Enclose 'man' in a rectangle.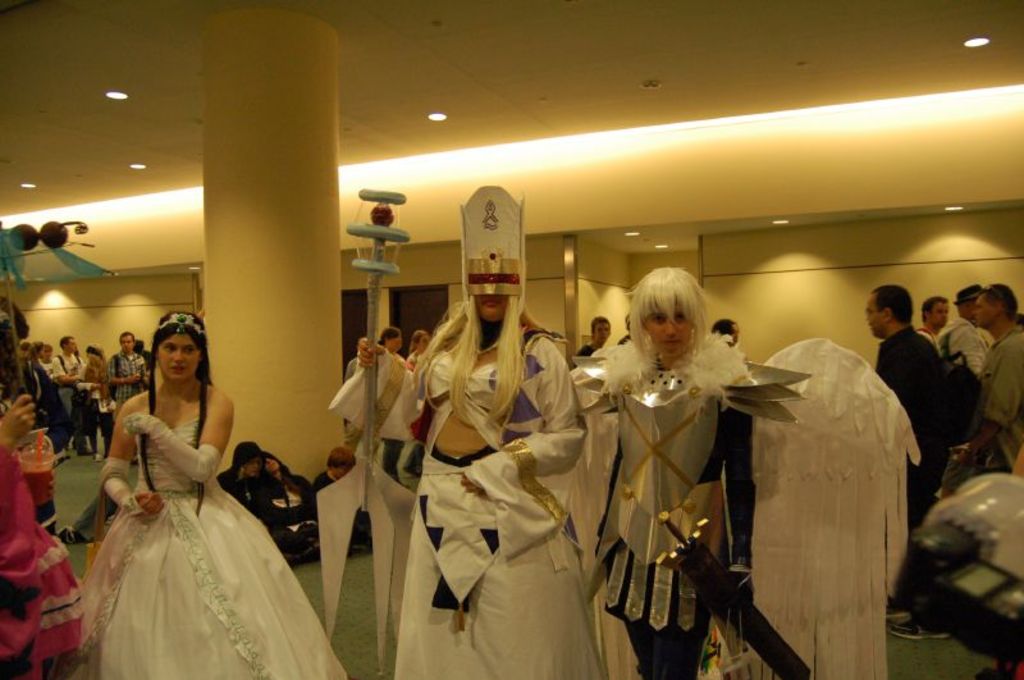
<region>109, 330, 148, 421</region>.
